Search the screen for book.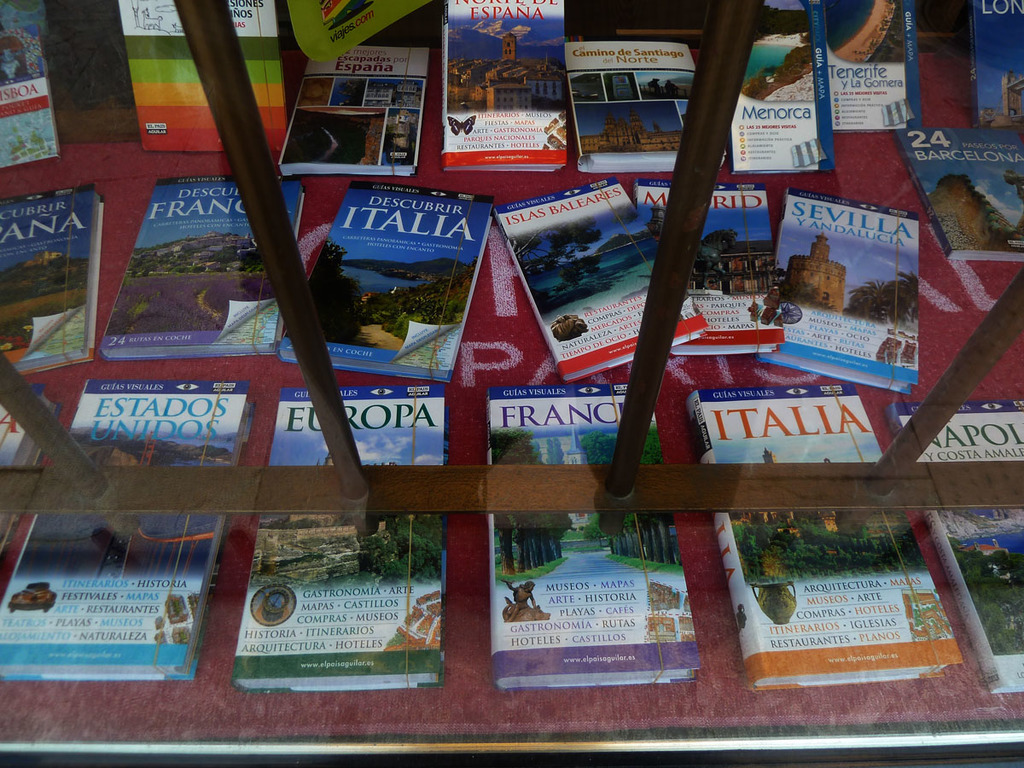
Found at (x1=964, y1=0, x2=1023, y2=130).
